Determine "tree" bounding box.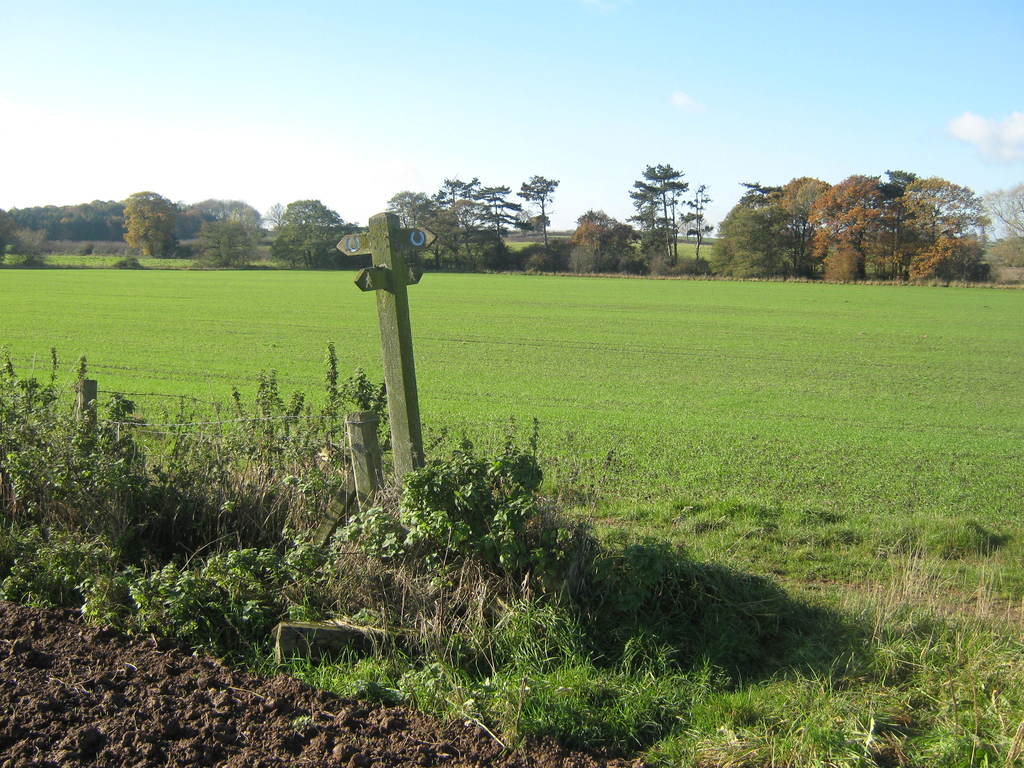
Determined: 515:173:556:244.
